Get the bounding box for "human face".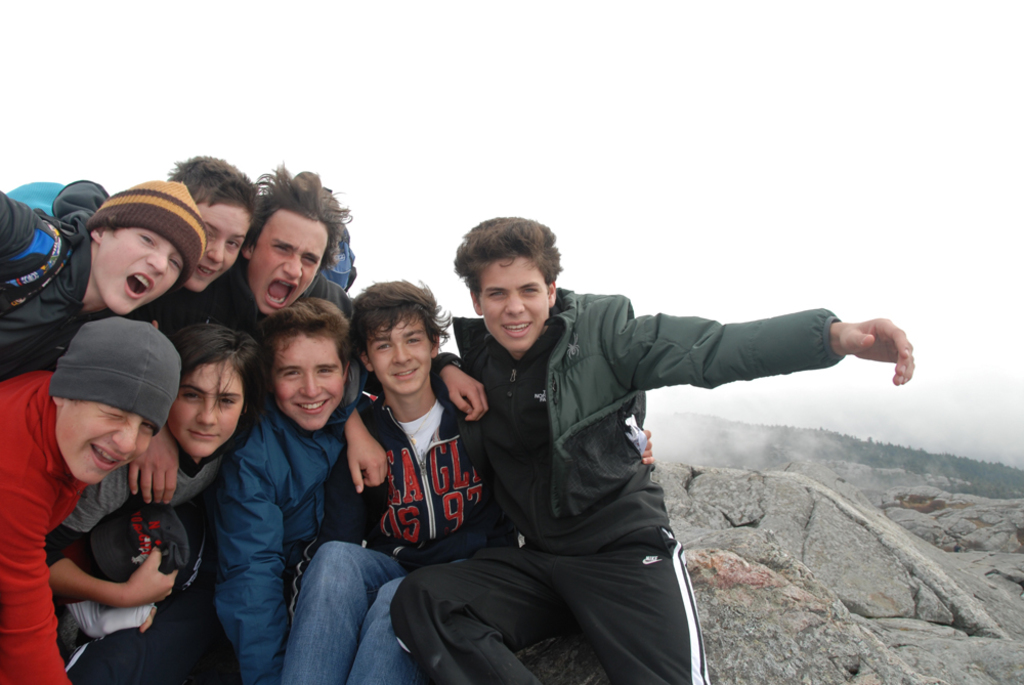
Rect(375, 316, 433, 395).
